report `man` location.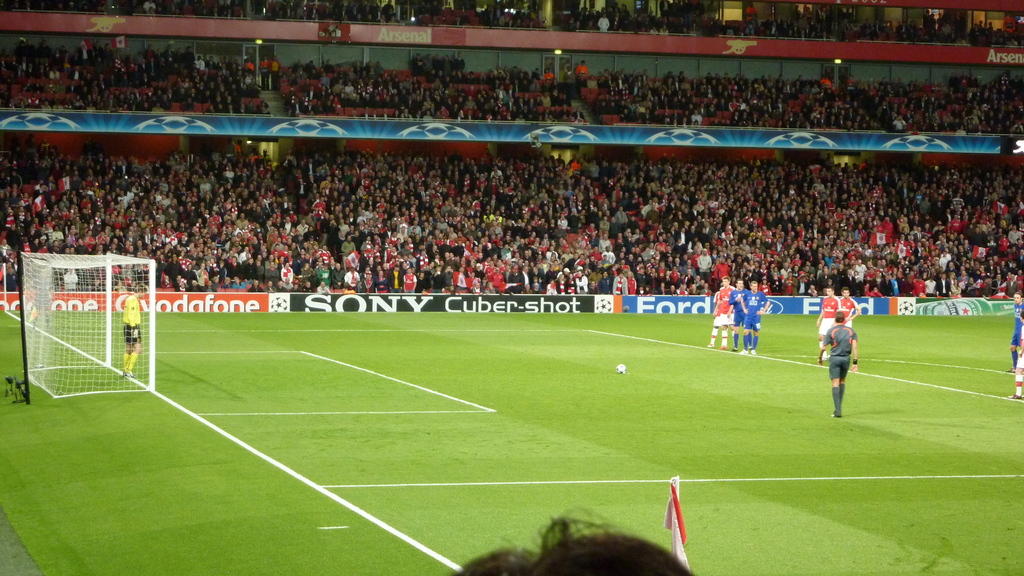
Report: locate(120, 283, 148, 380).
